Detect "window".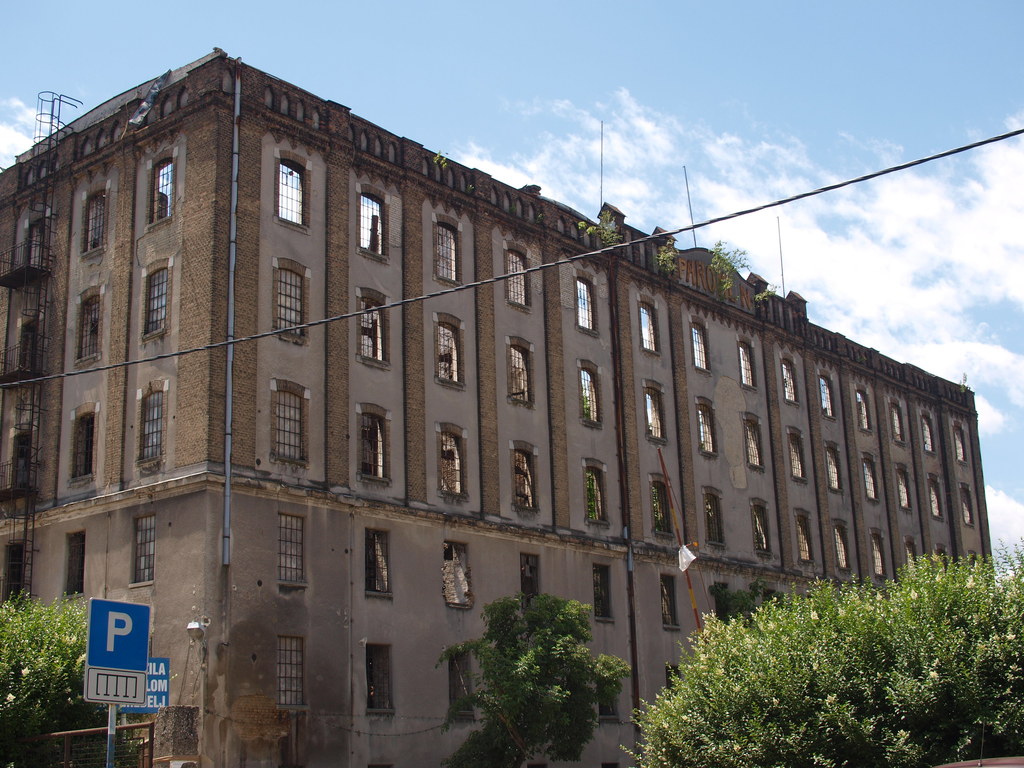
Detected at bbox=[143, 257, 168, 337].
